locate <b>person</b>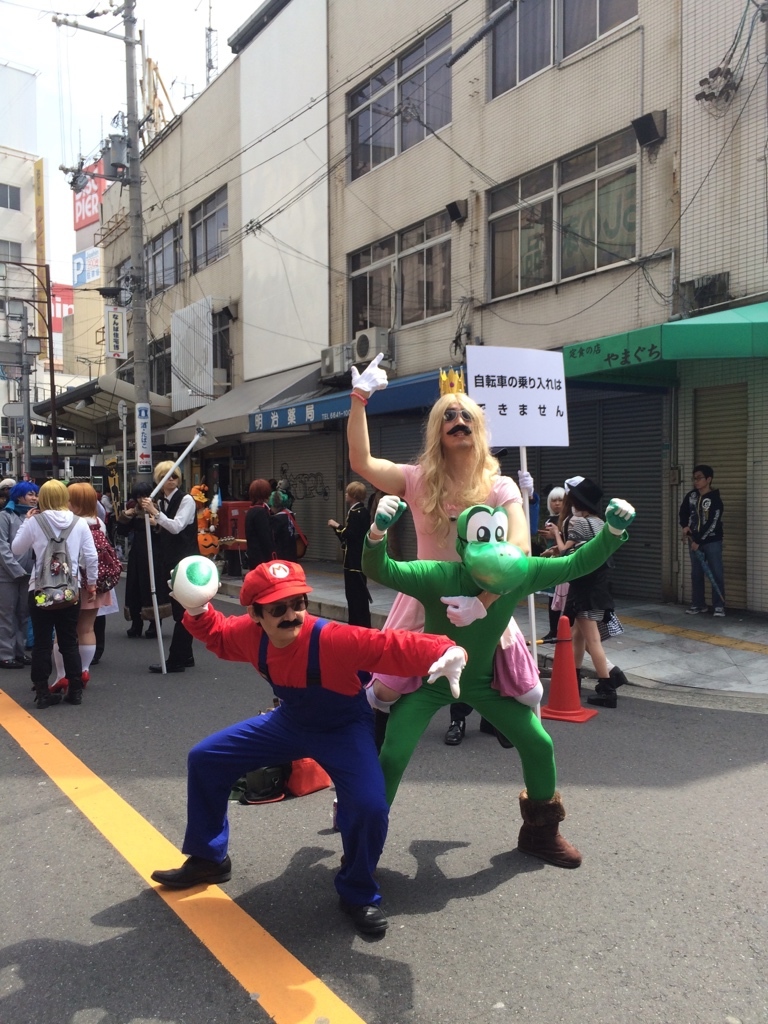
544 472 623 707
